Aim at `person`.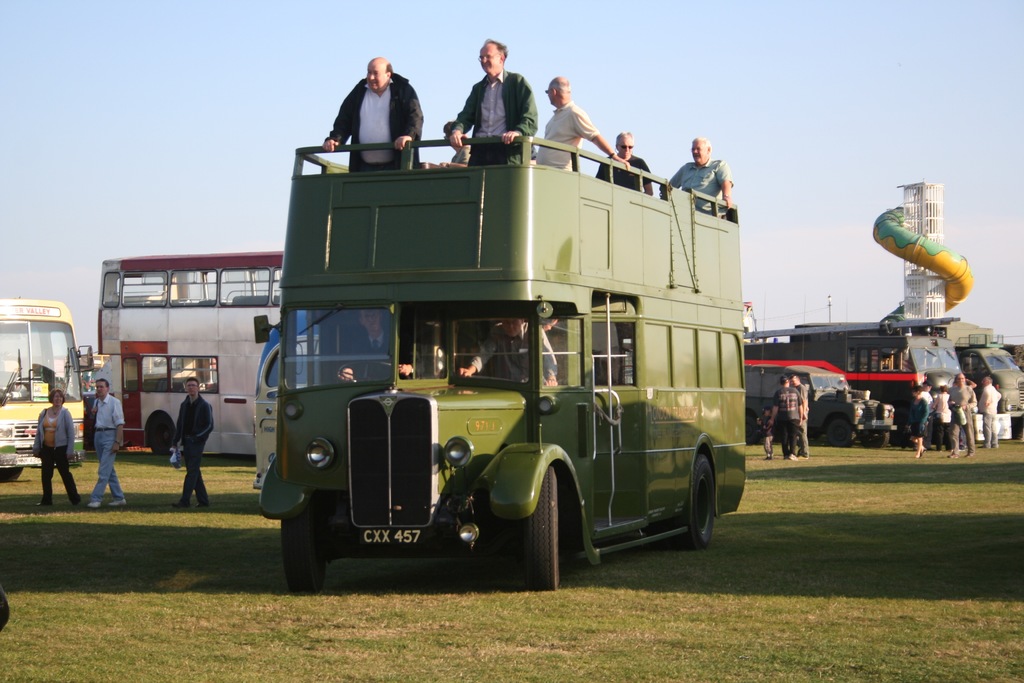
Aimed at <bbox>443, 41, 538, 163</bbox>.
